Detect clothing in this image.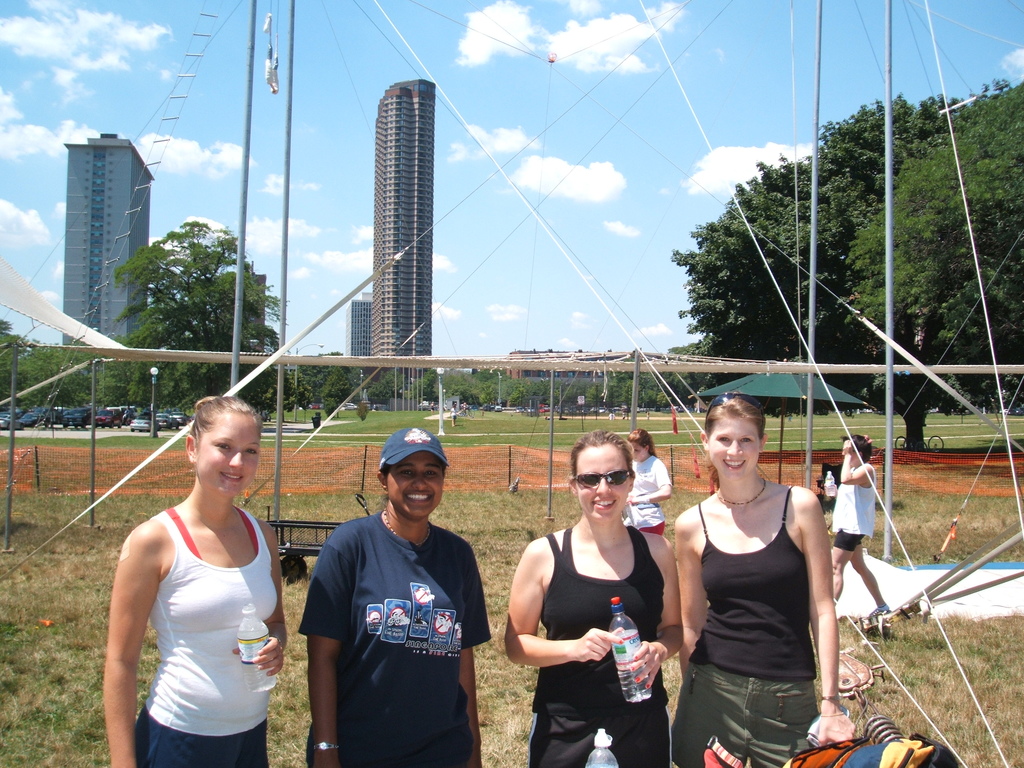
Detection: x1=623 y1=458 x2=671 y2=531.
